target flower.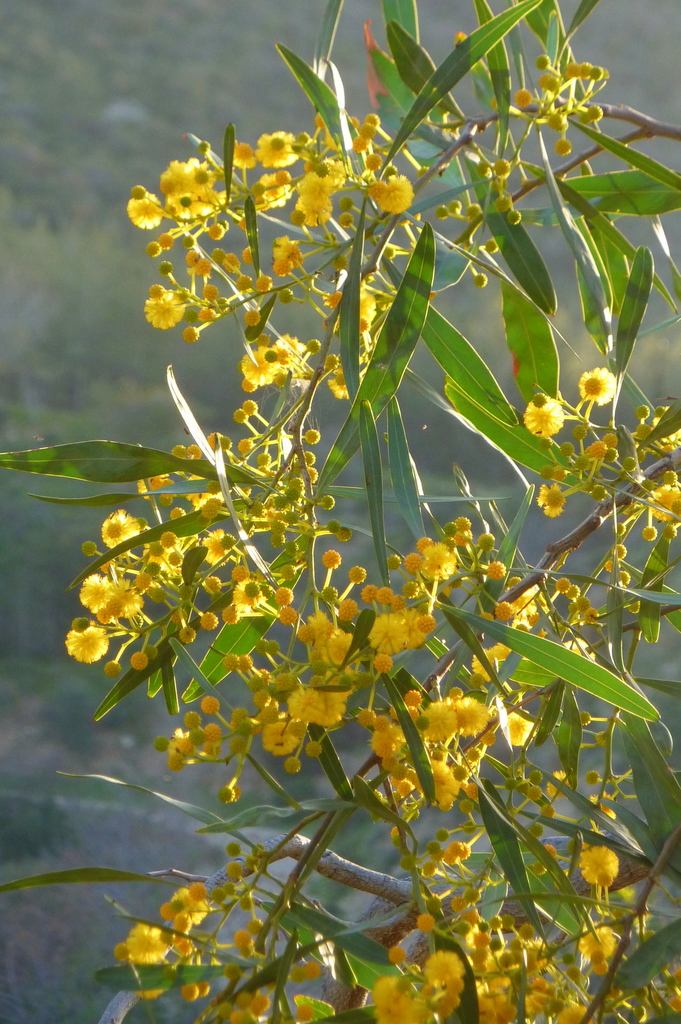
Target region: rect(250, 132, 298, 164).
